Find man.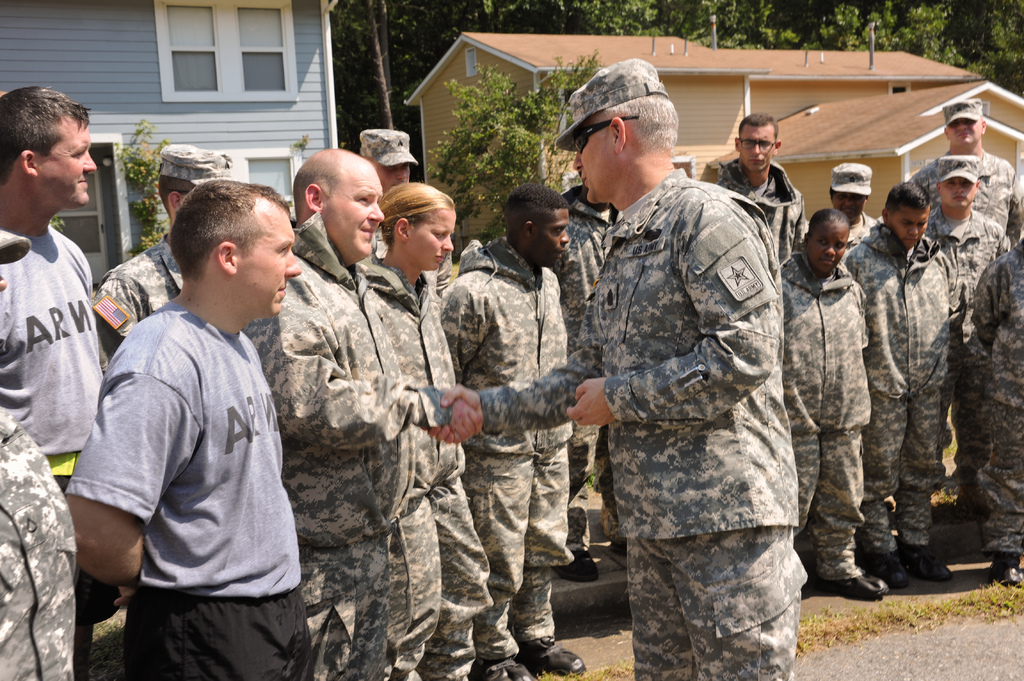
region(929, 163, 1023, 509).
